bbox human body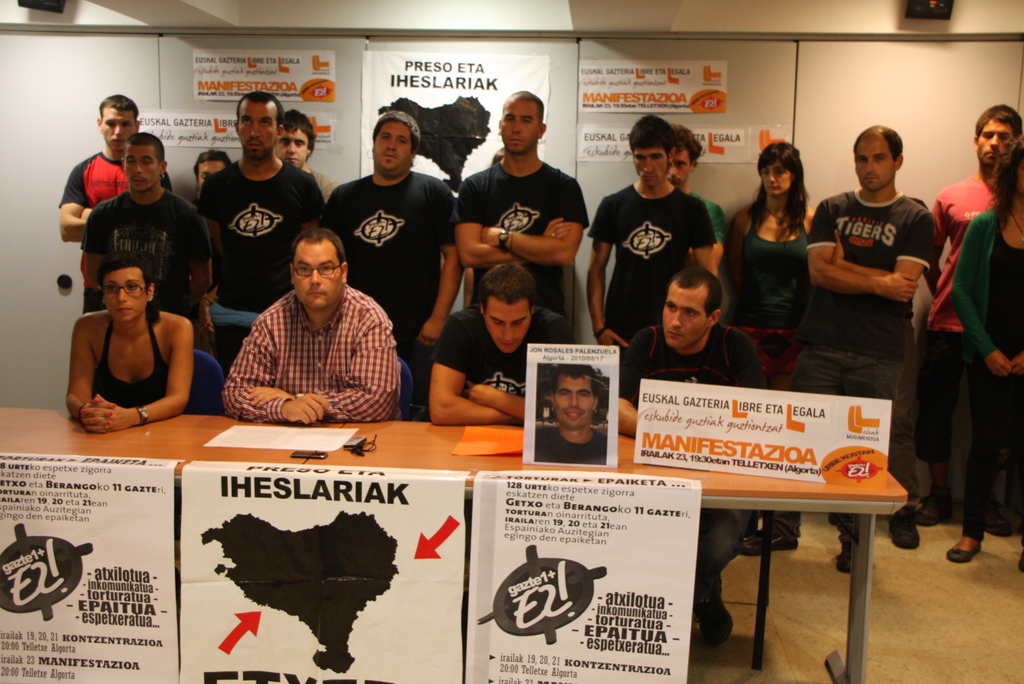
crop(88, 126, 211, 343)
